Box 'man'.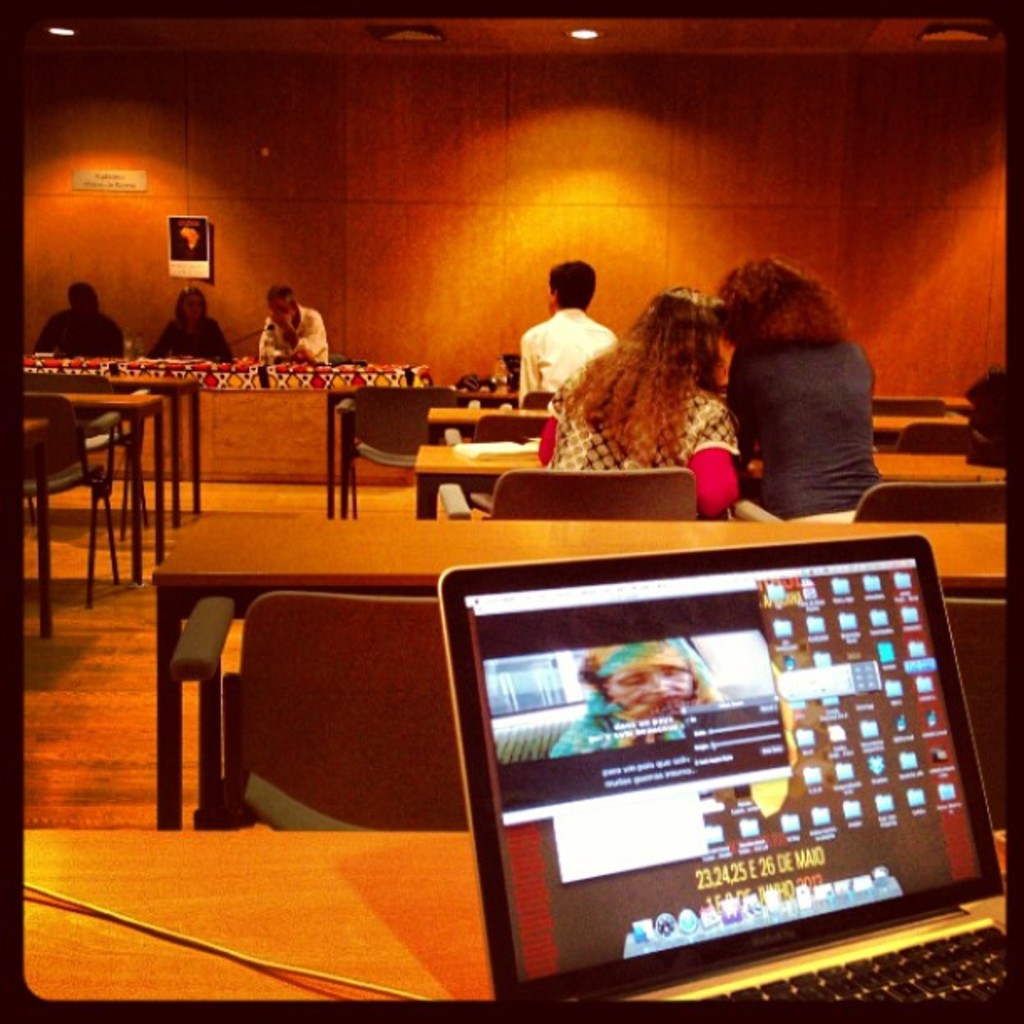
Rect(259, 283, 340, 368).
